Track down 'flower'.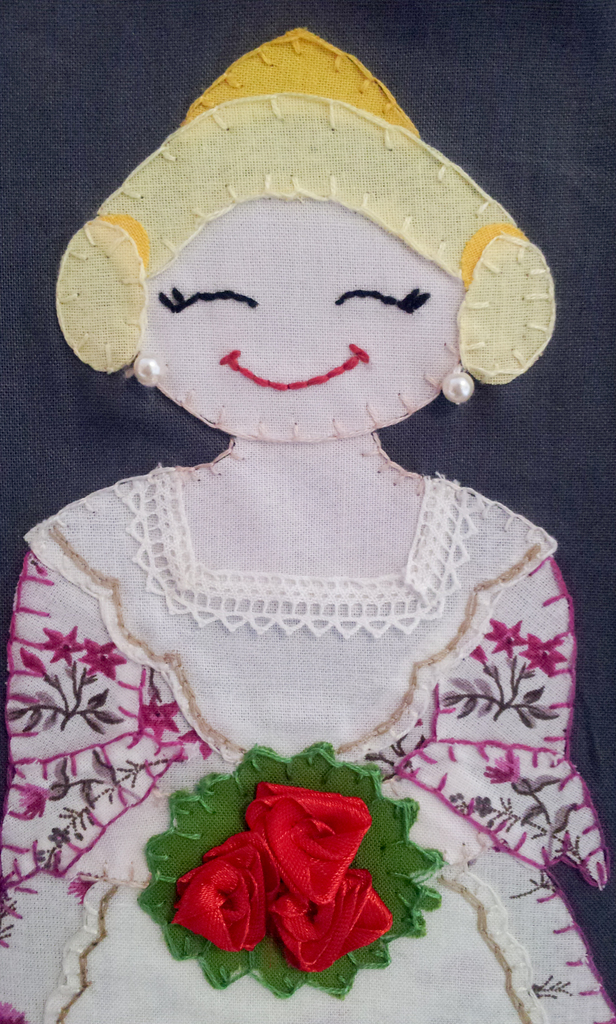
Tracked to l=246, t=783, r=368, b=900.
